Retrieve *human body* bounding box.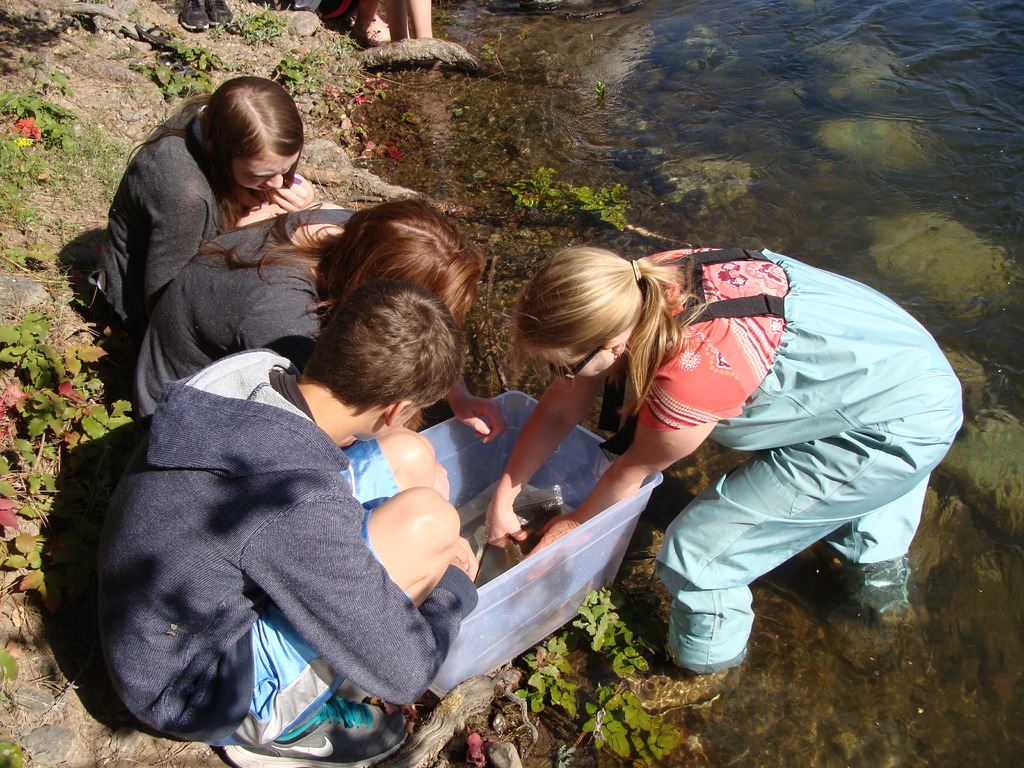
Bounding box: box=[484, 248, 968, 676].
